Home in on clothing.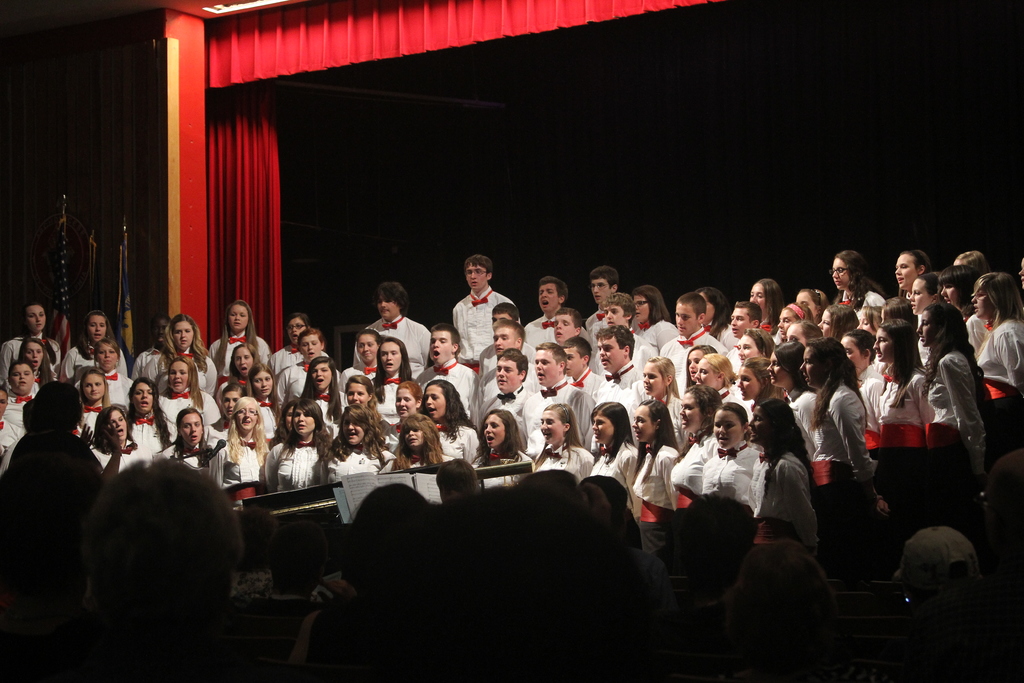
Homed in at bbox(695, 452, 765, 508).
